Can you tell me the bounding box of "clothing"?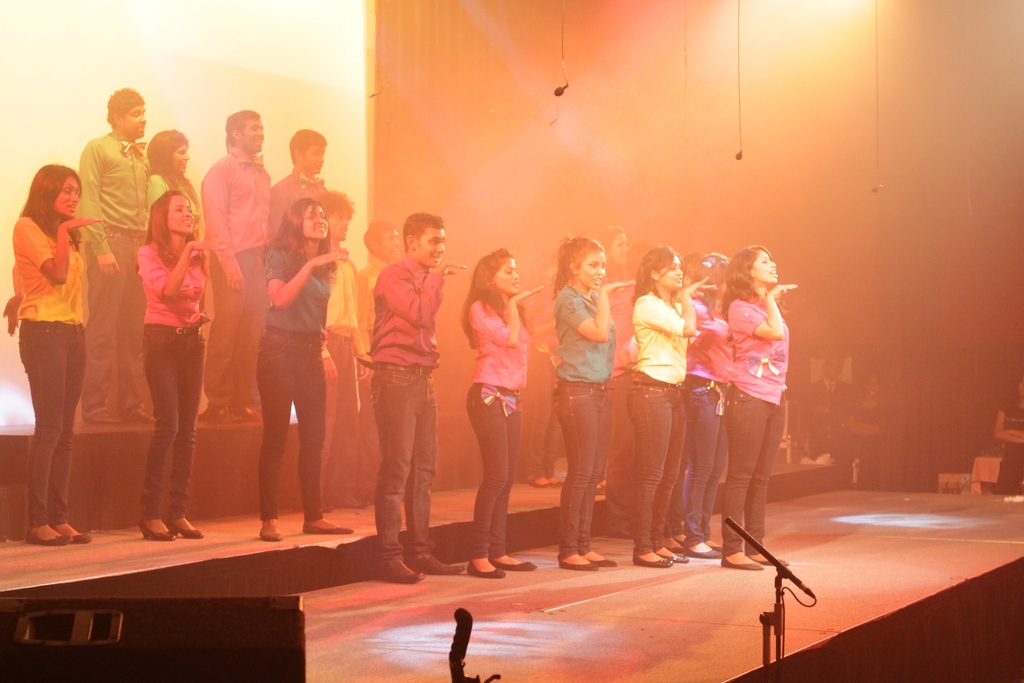
464 299 534 557.
